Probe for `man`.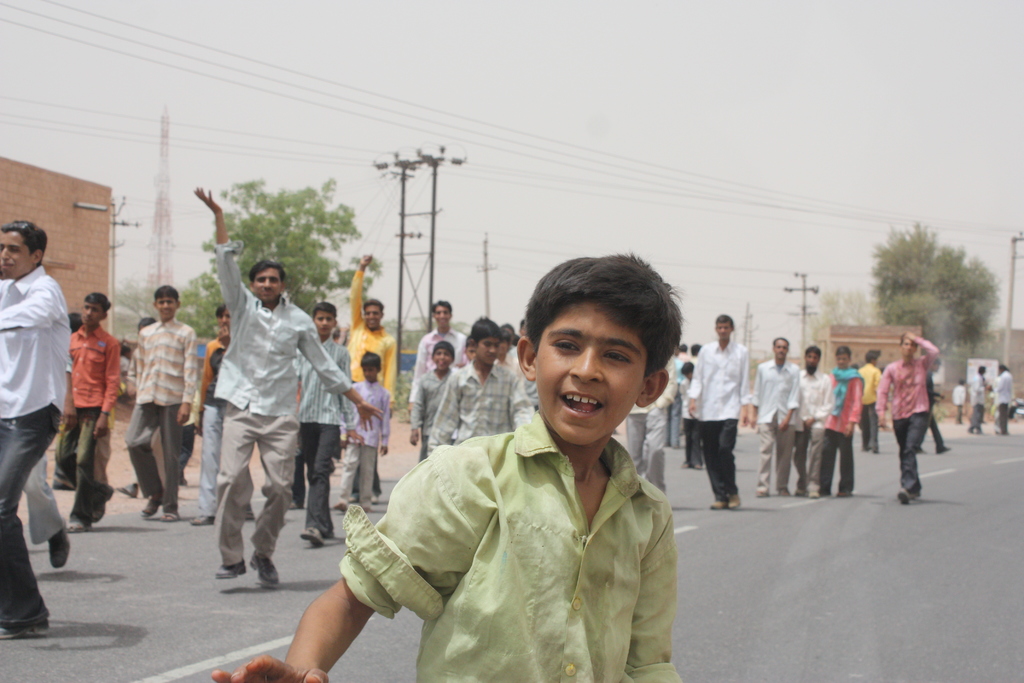
Probe result: 820,346,866,497.
